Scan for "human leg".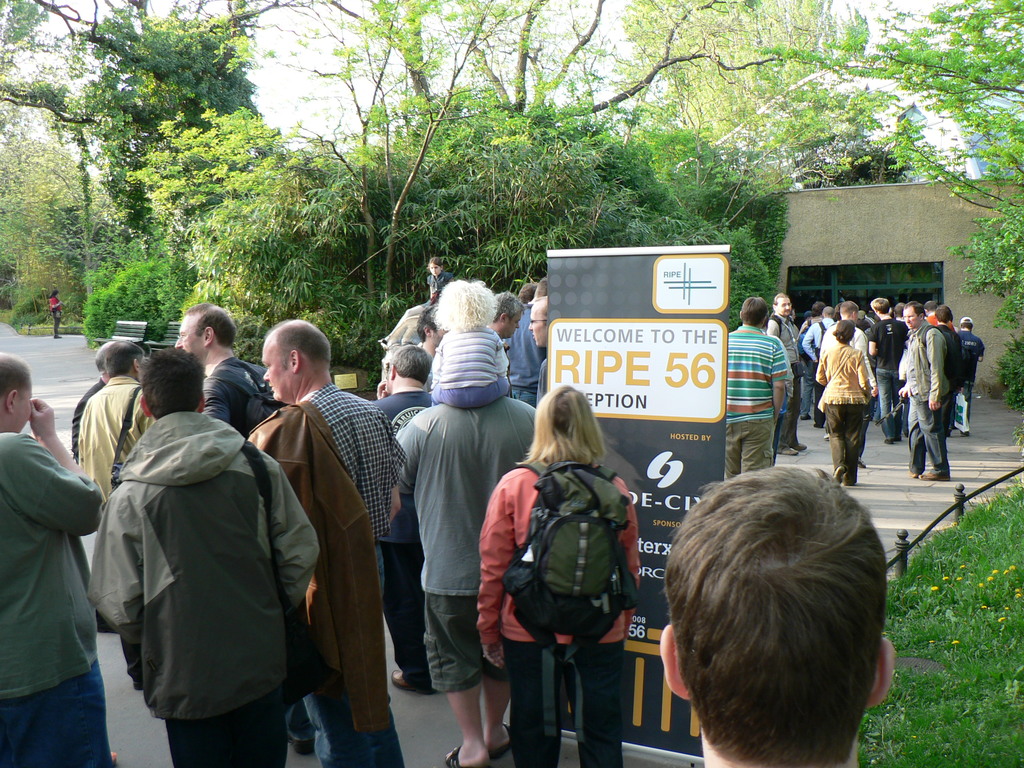
Scan result: <region>893, 378, 904, 438</region>.
